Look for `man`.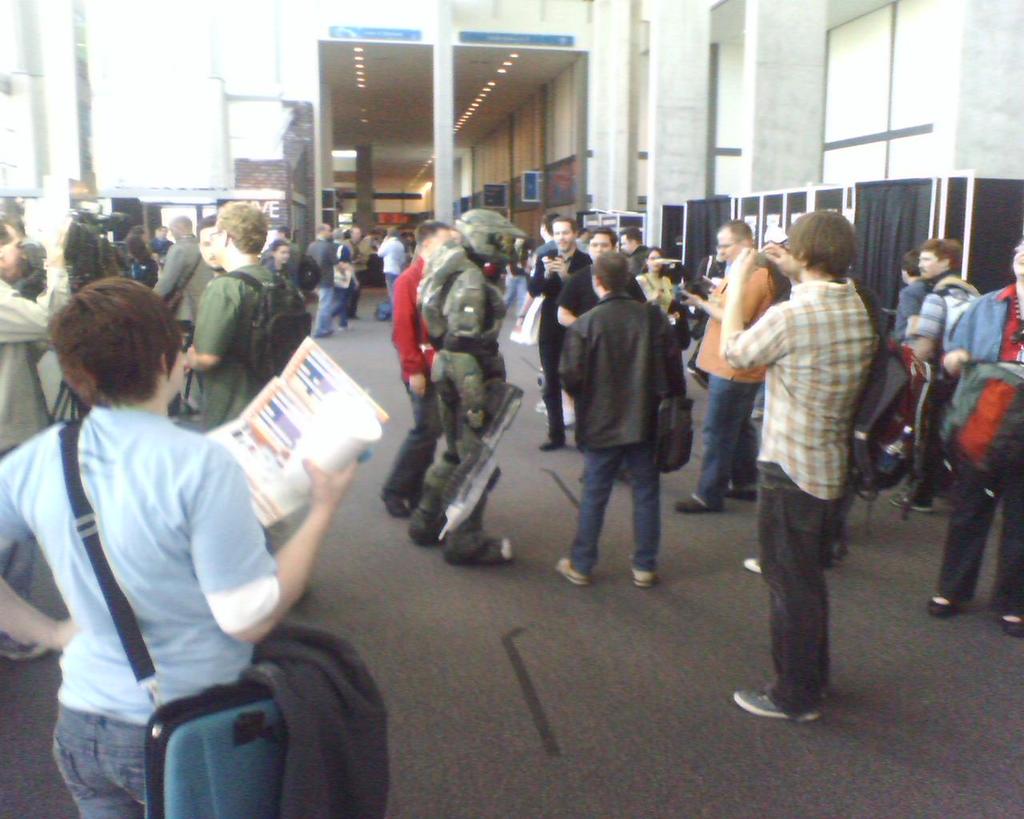
Found: bbox=[306, 214, 350, 342].
